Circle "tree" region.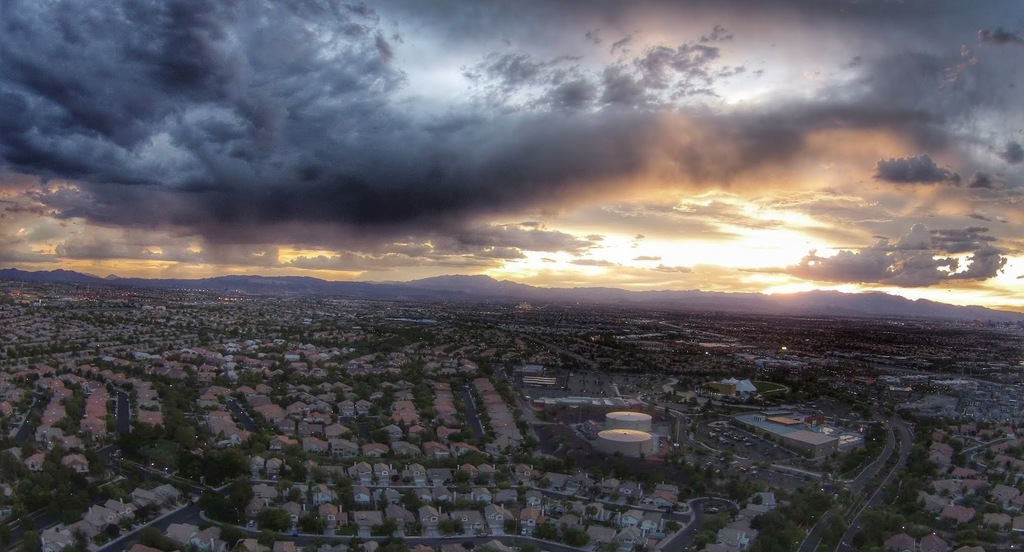
Region: (401,490,420,508).
